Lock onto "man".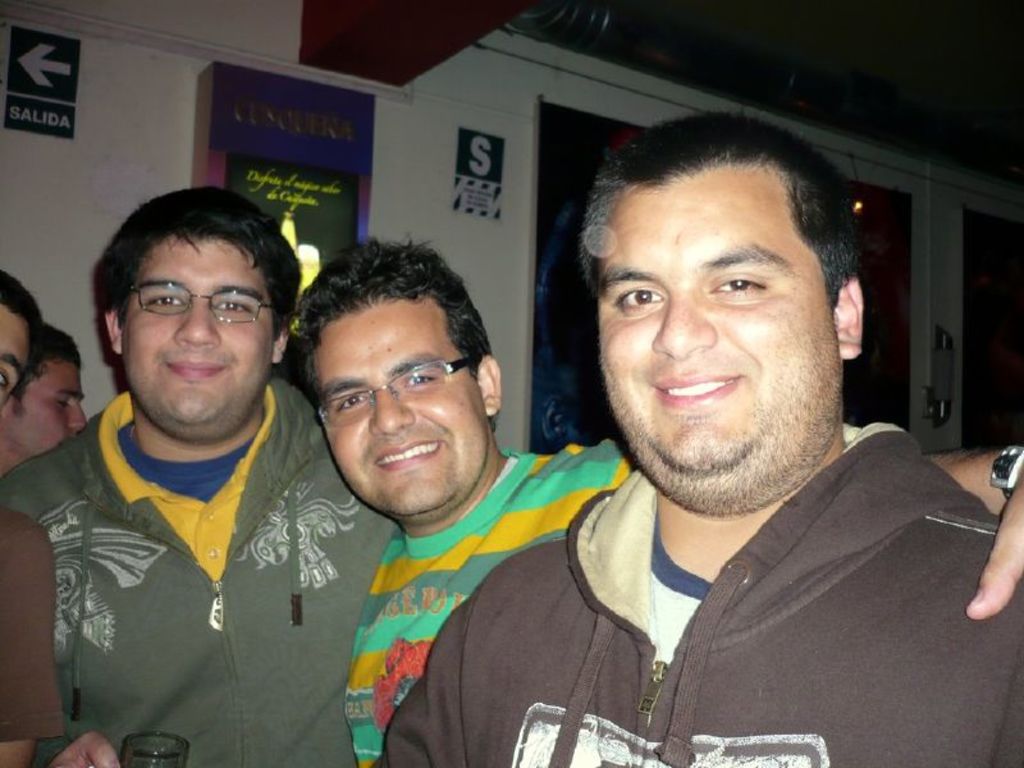
Locked: left=0, top=196, right=408, bottom=767.
